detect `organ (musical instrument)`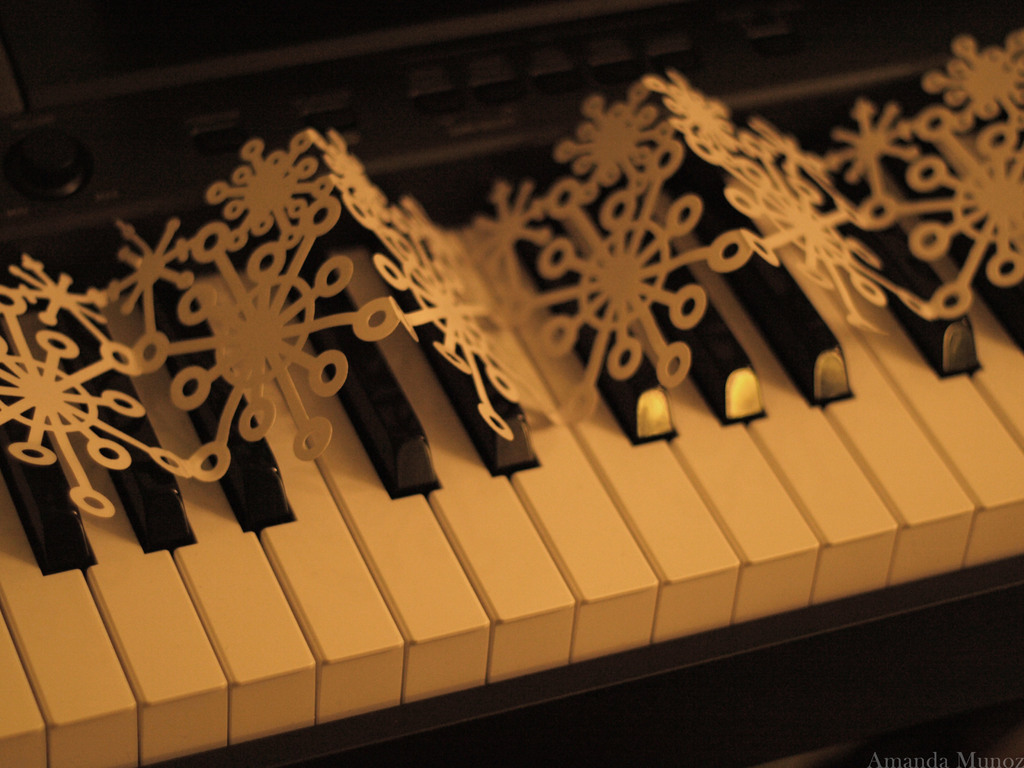
bbox(0, 0, 1004, 701)
